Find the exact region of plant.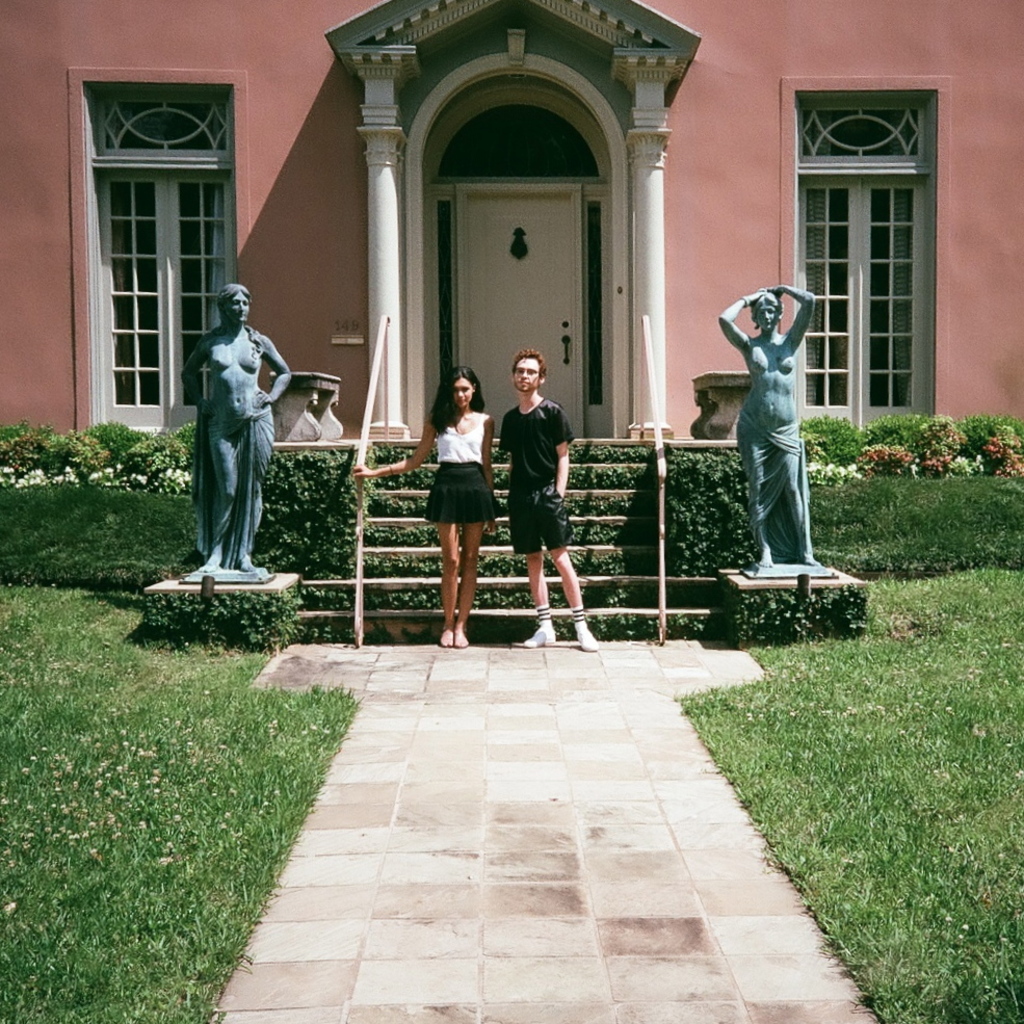
Exact region: rect(122, 434, 209, 493).
